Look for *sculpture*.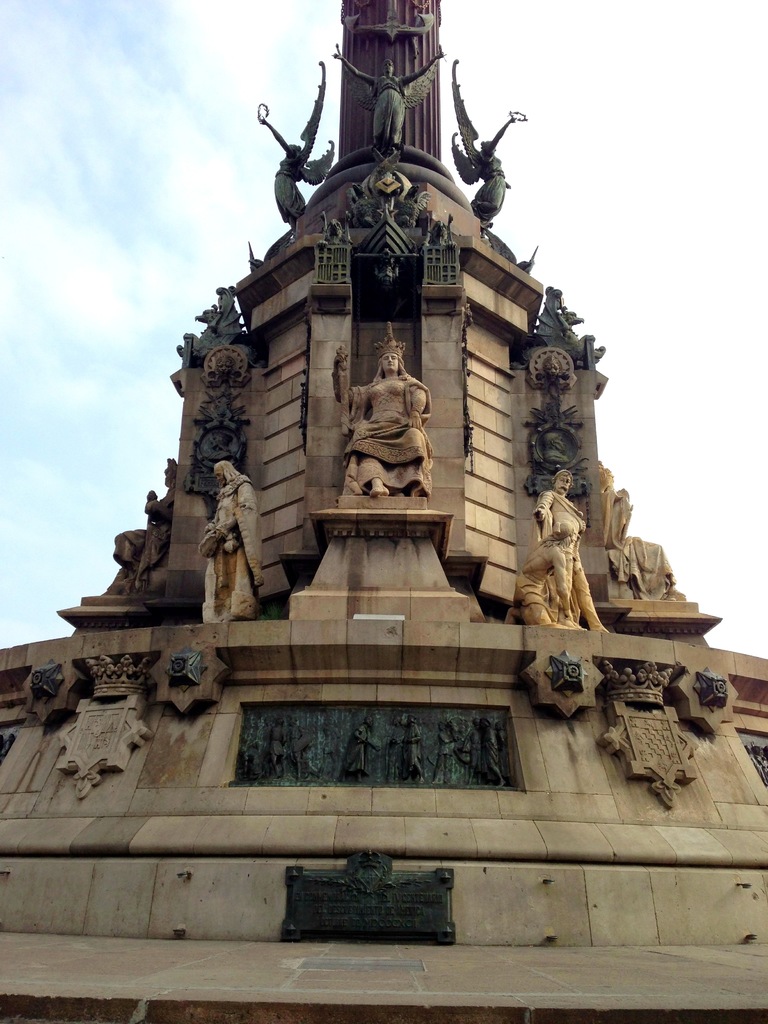
Found: 511 522 569 634.
